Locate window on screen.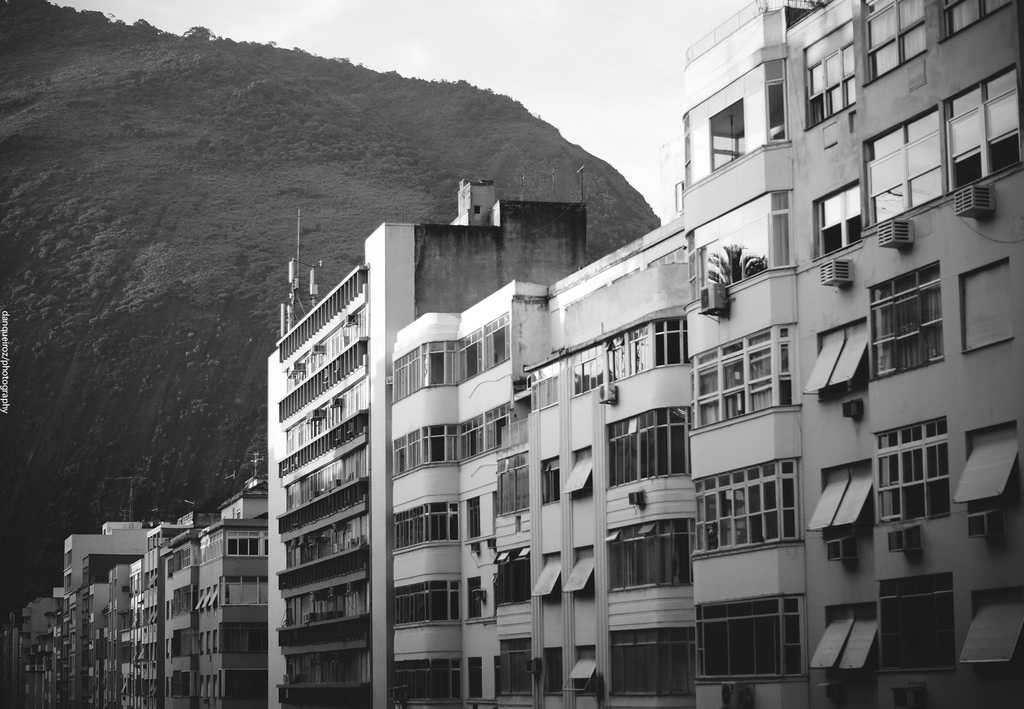
On screen at crop(876, 416, 948, 527).
